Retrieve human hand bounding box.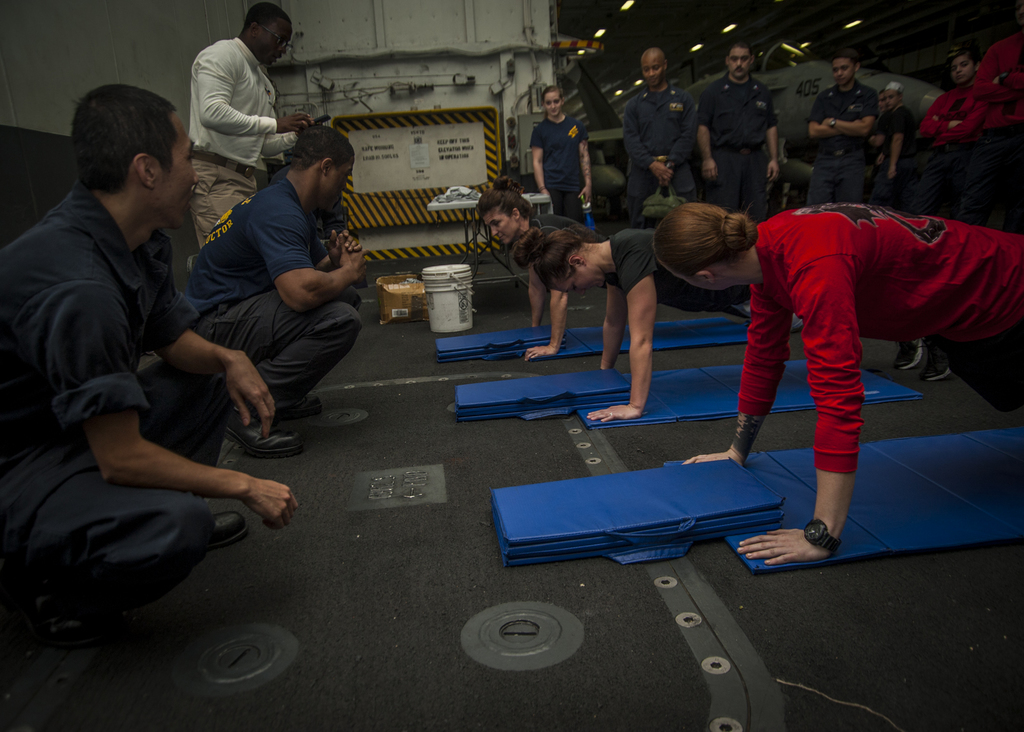
Bounding box: 247 476 301 533.
